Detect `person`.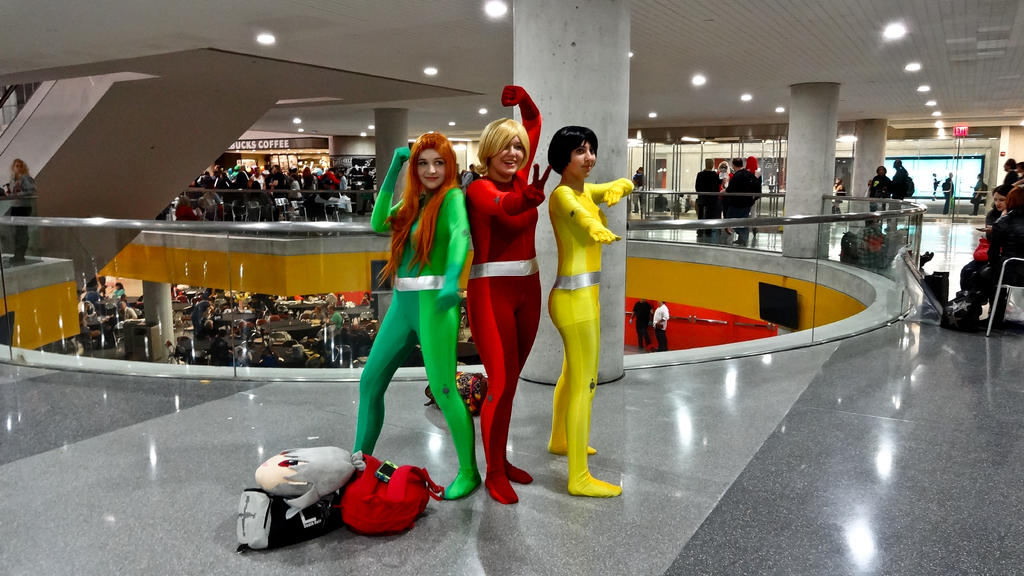
Detected at {"x1": 856, "y1": 217, "x2": 887, "y2": 265}.
